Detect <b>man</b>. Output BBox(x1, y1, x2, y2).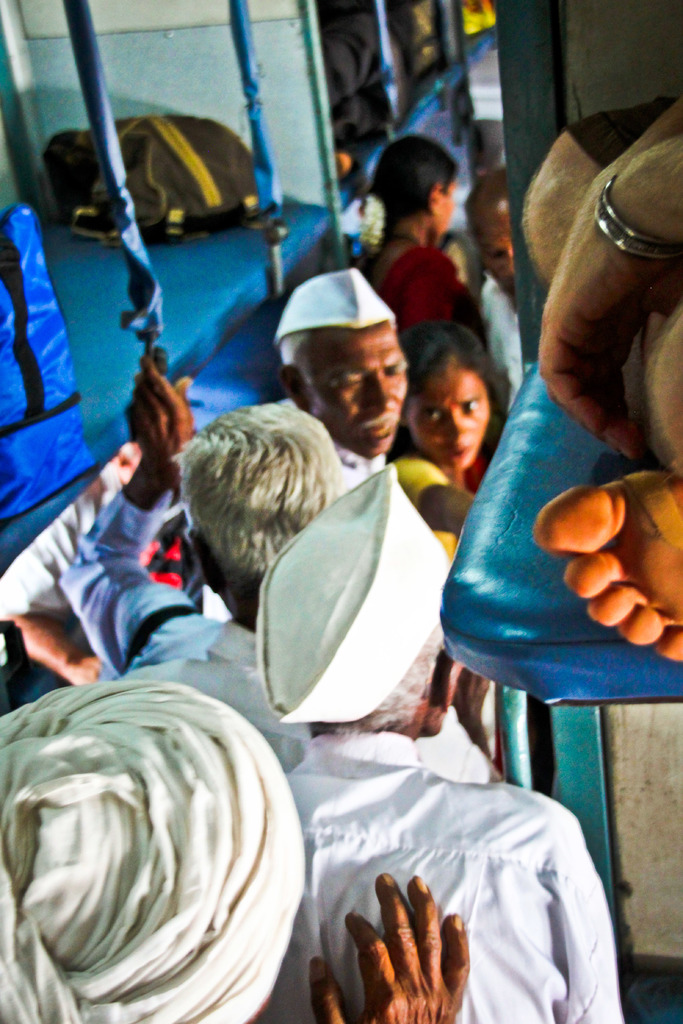
BBox(0, 676, 475, 1023).
